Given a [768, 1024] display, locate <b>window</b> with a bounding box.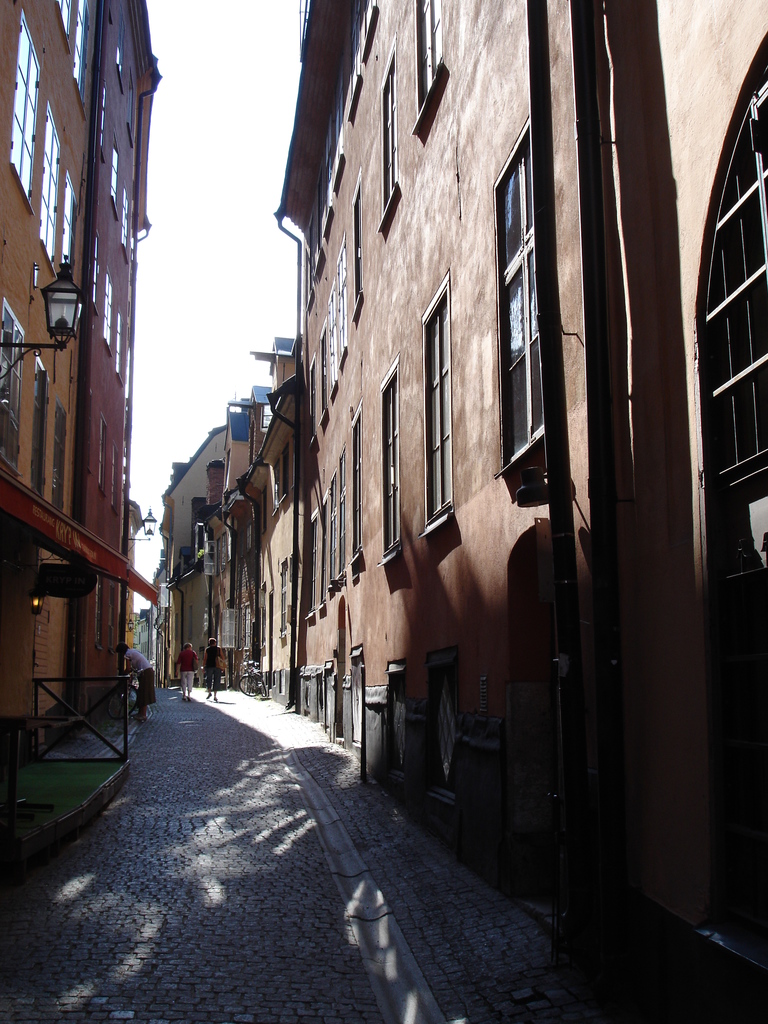
Located: 115 185 134 257.
